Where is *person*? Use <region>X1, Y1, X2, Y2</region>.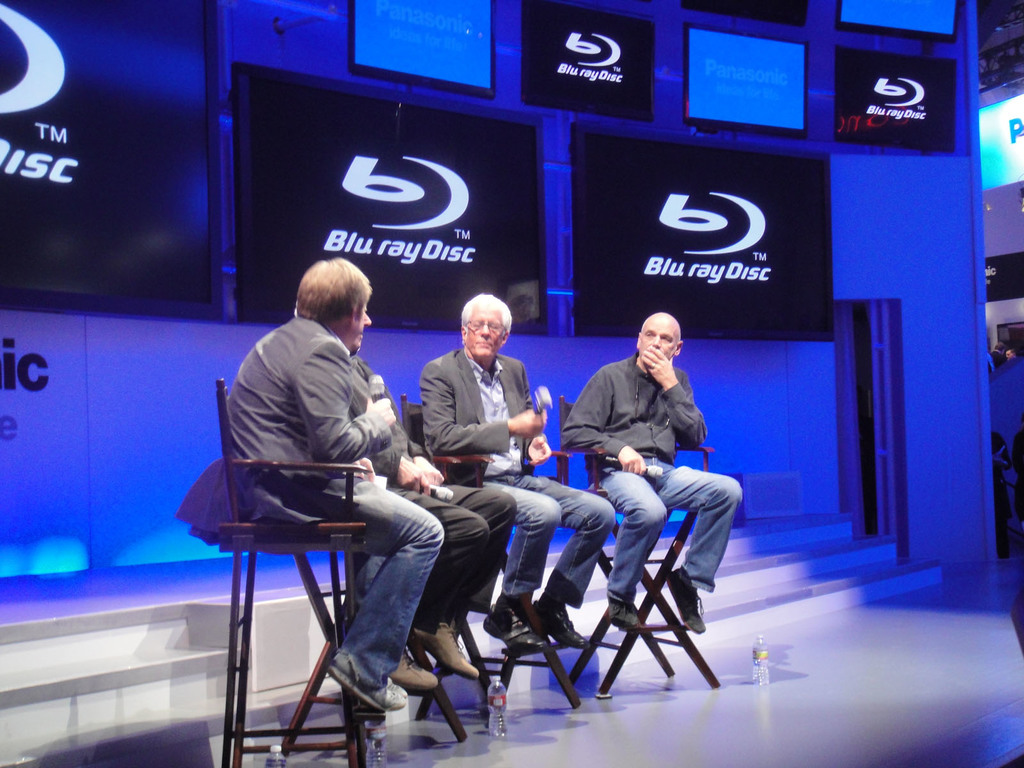
<region>562, 308, 744, 635</region>.
